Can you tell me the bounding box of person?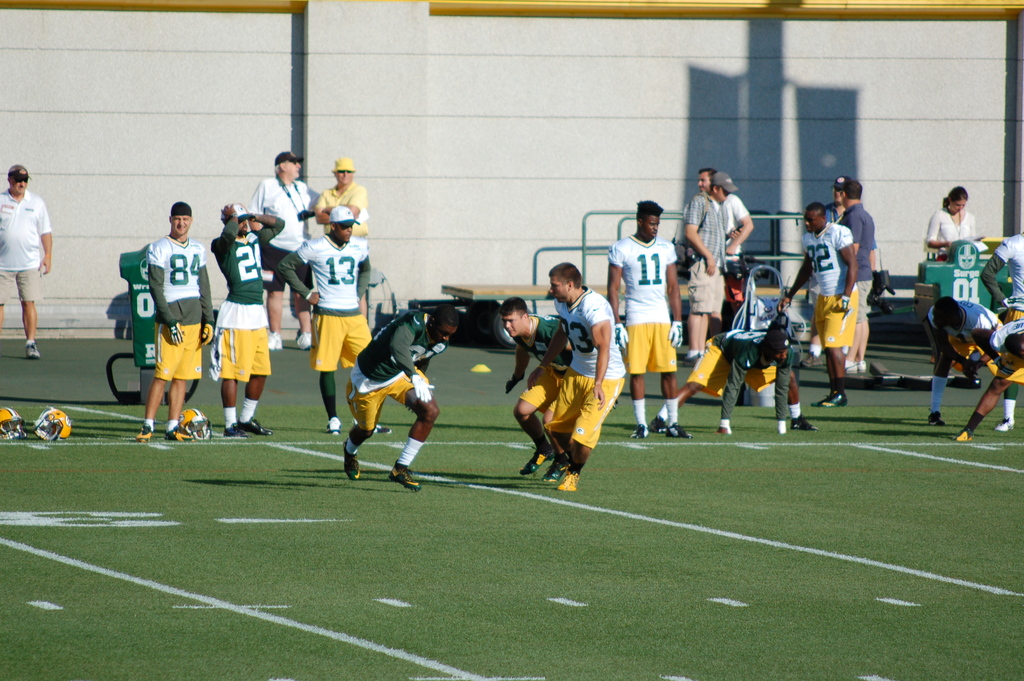
l=799, t=202, r=858, b=415.
